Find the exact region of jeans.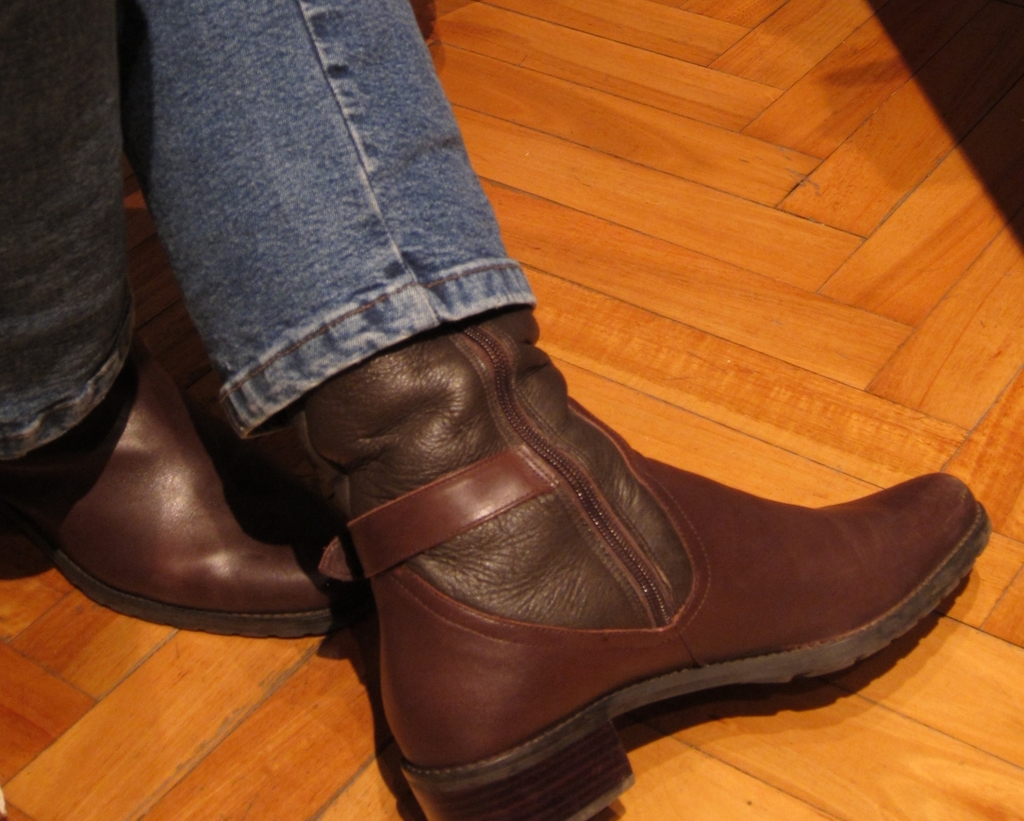
Exact region: region(2, 0, 536, 448).
